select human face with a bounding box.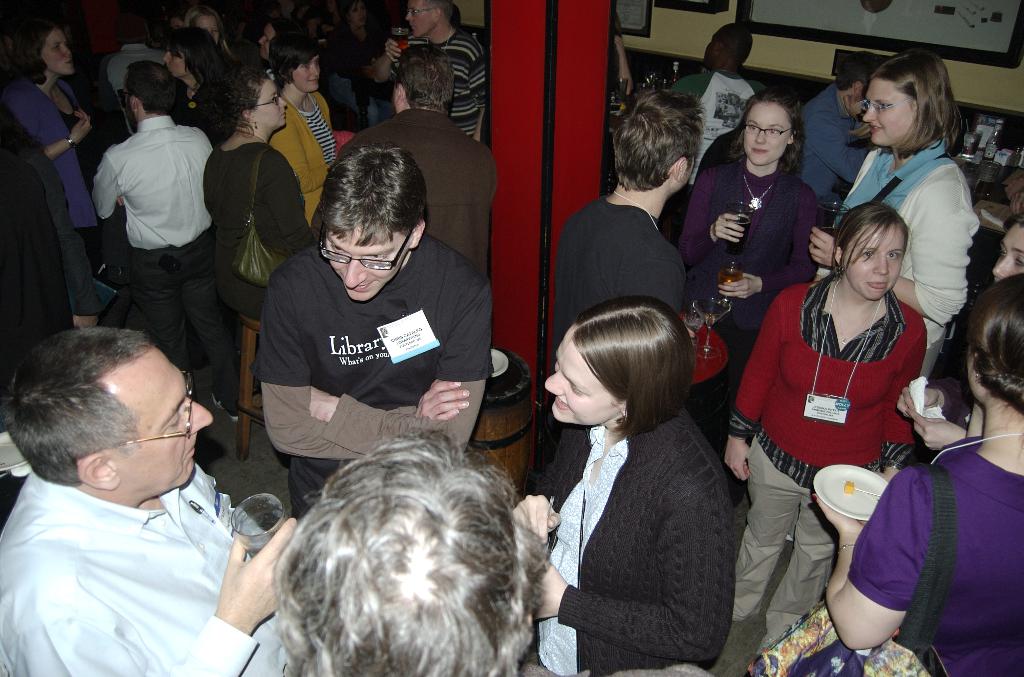
crop(259, 24, 274, 60).
